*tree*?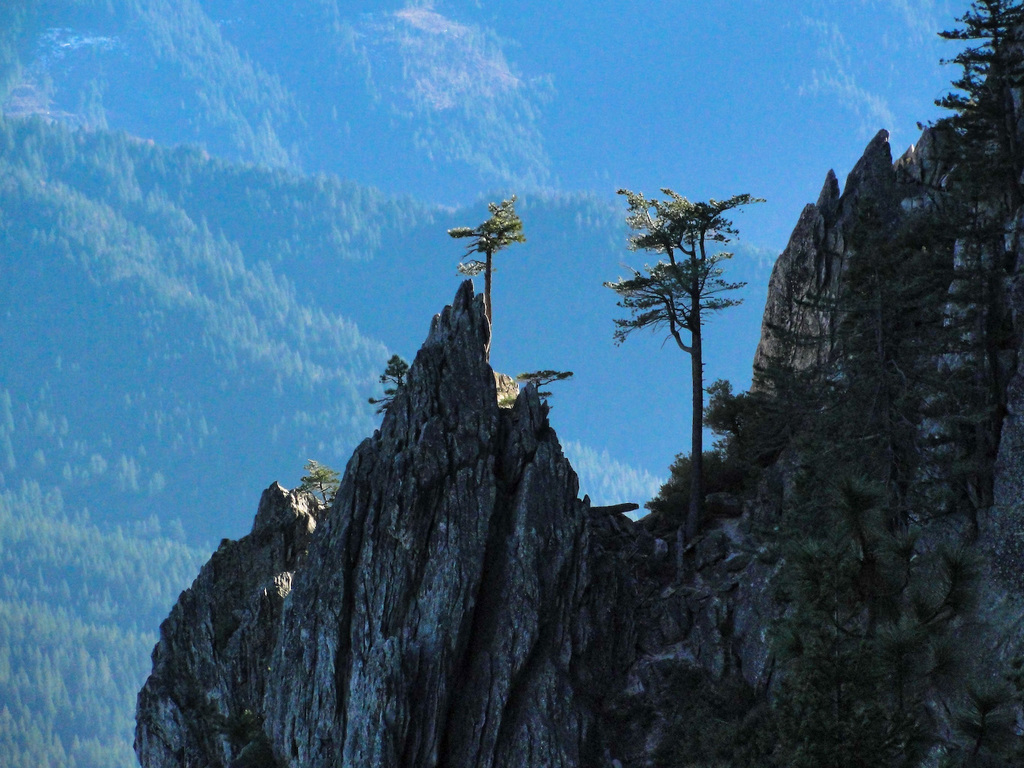
Rect(500, 370, 571, 412)
